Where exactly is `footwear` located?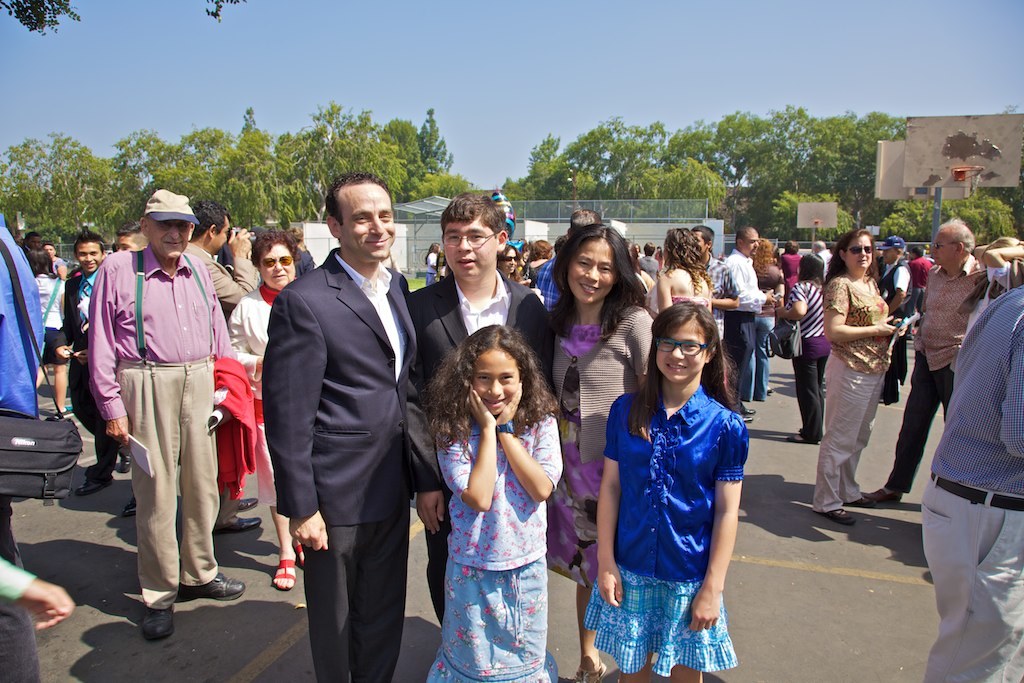
Its bounding box is [x1=220, y1=493, x2=256, y2=509].
